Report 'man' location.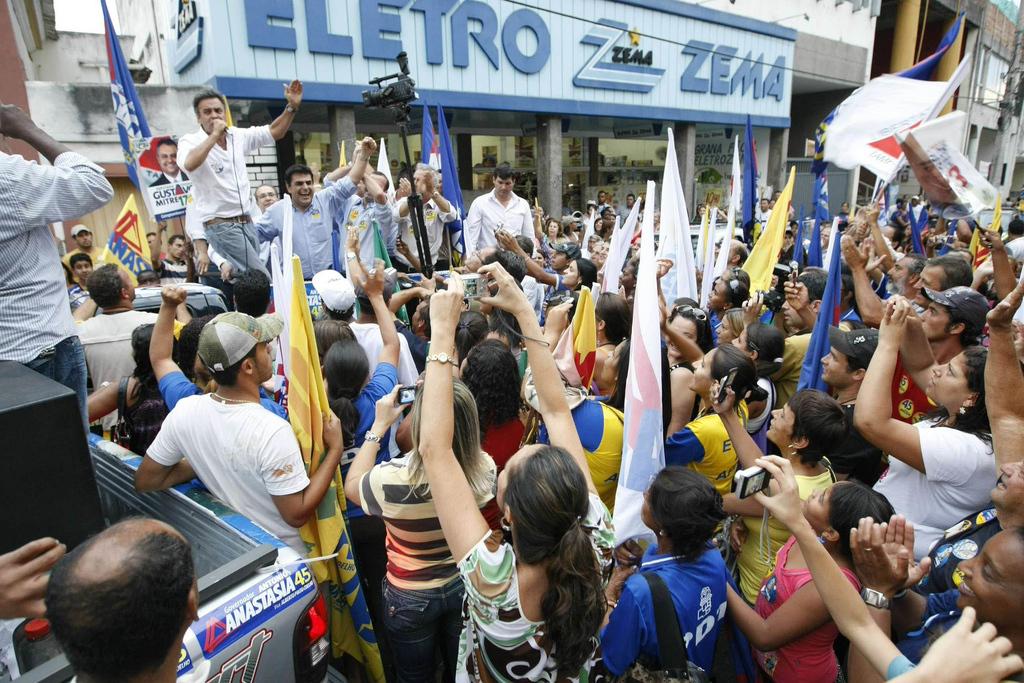
Report: 0/517/199/682.
